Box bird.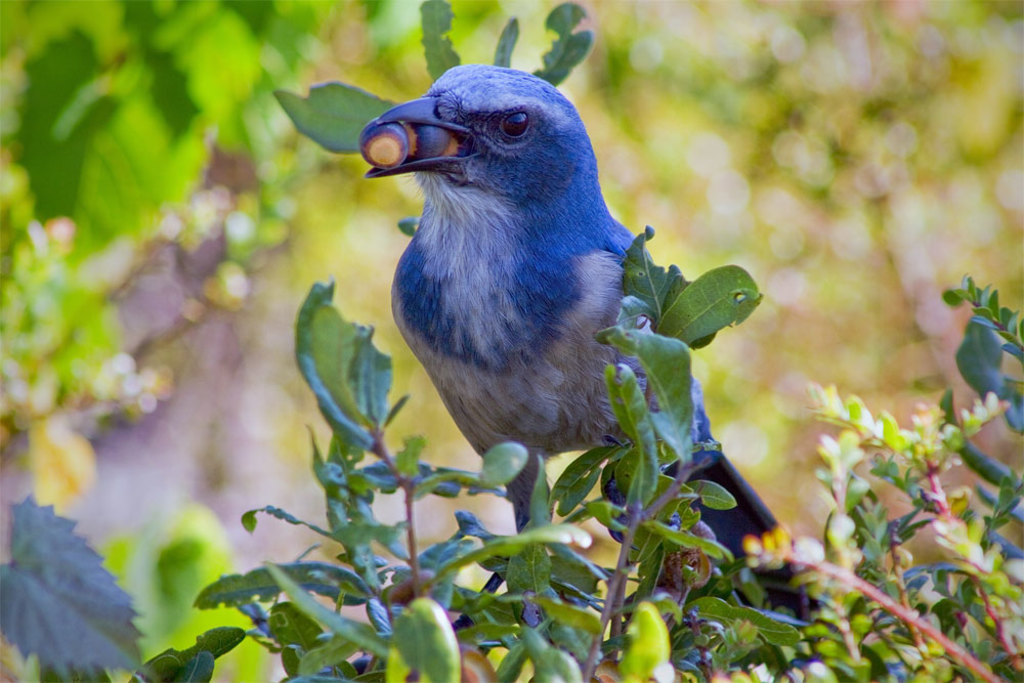
{"left": 356, "top": 60, "right": 792, "bottom": 661}.
